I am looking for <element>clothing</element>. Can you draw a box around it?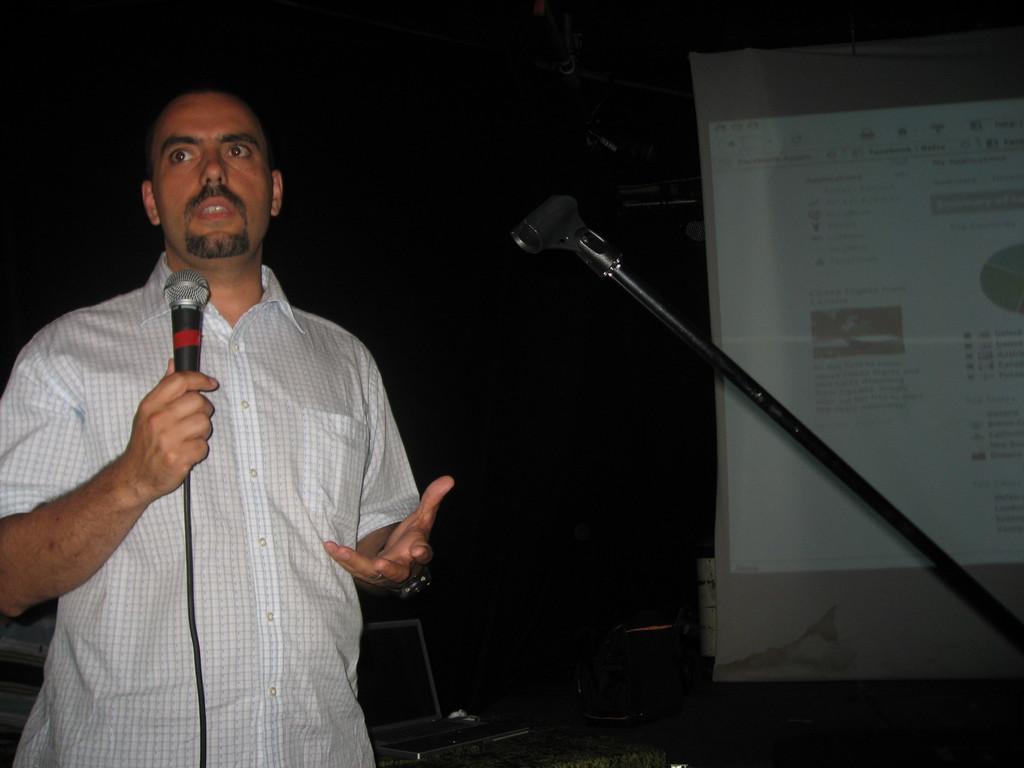
Sure, the bounding box is detection(31, 202, 432, 728).
